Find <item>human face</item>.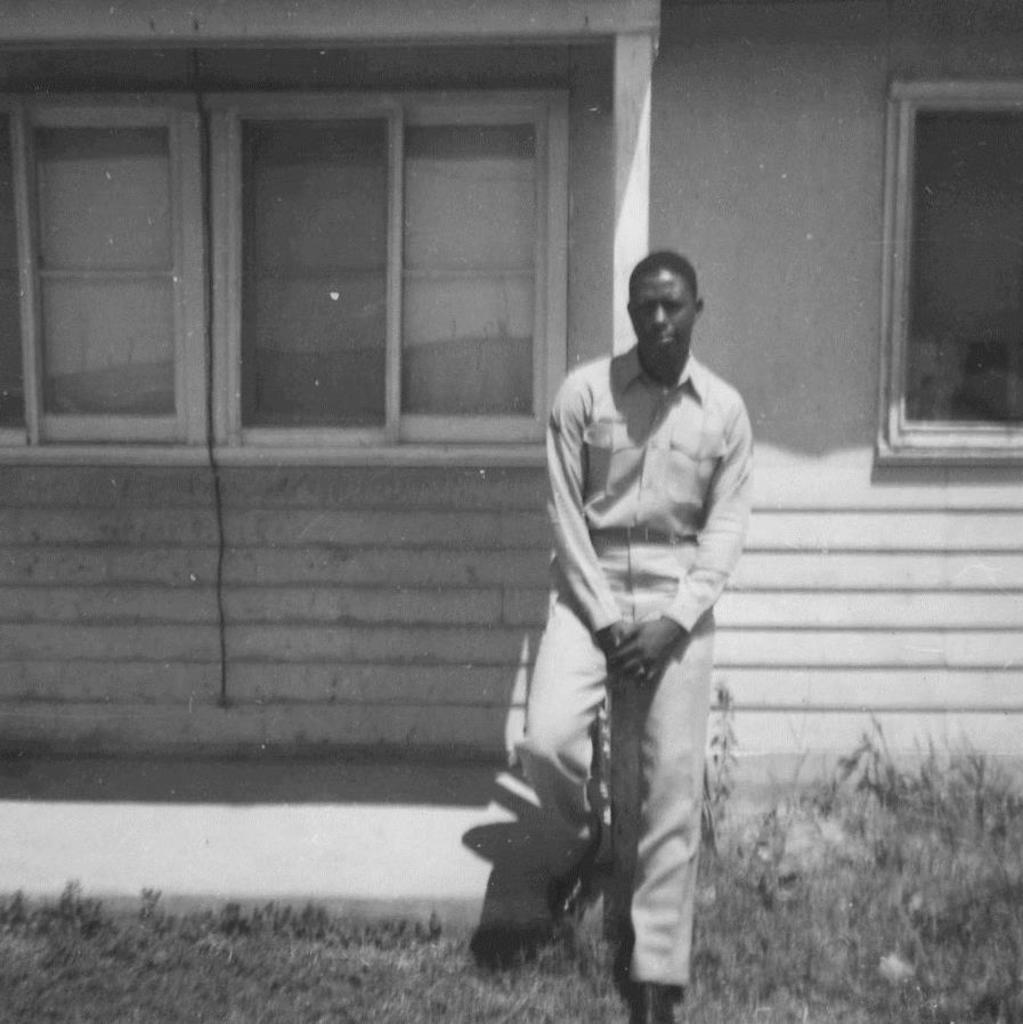
<region>632, 271, 699, 357</region>.
